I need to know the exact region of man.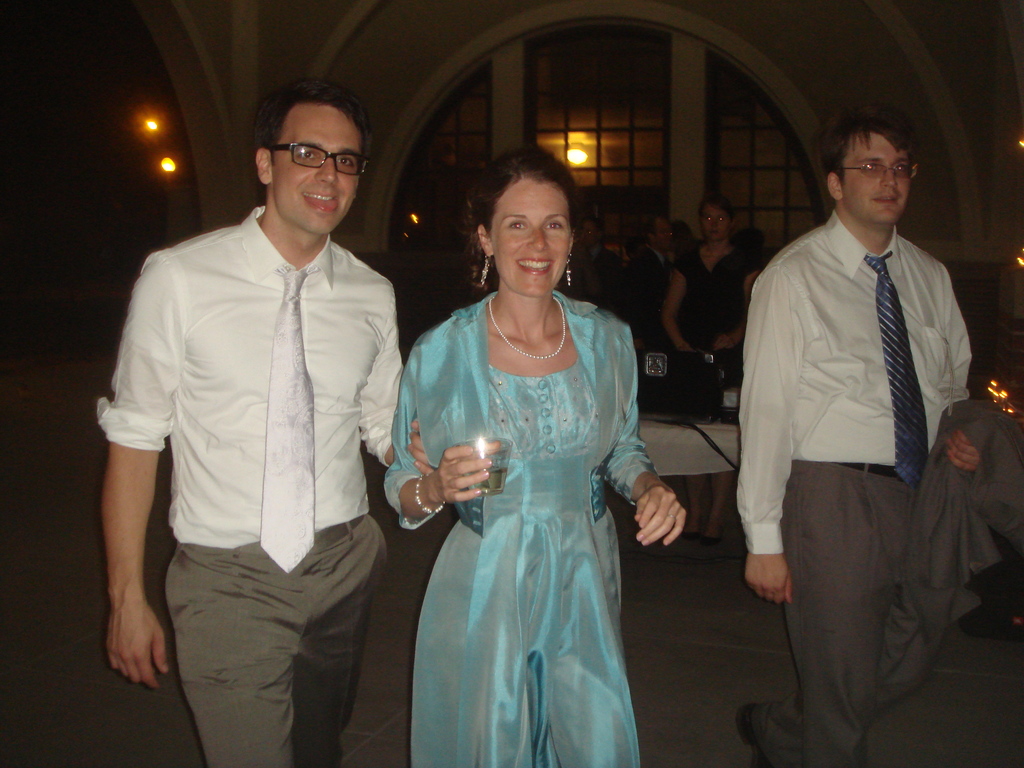
Region: 710, 95, 996, 747.
